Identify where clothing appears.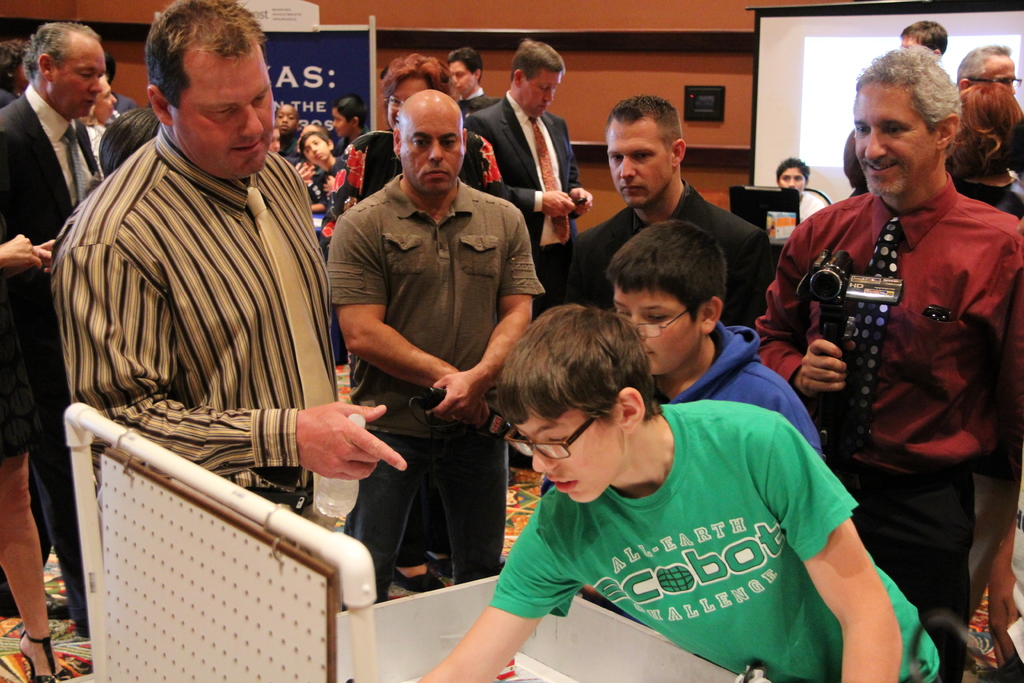
Appears at 336,119,379,173.
